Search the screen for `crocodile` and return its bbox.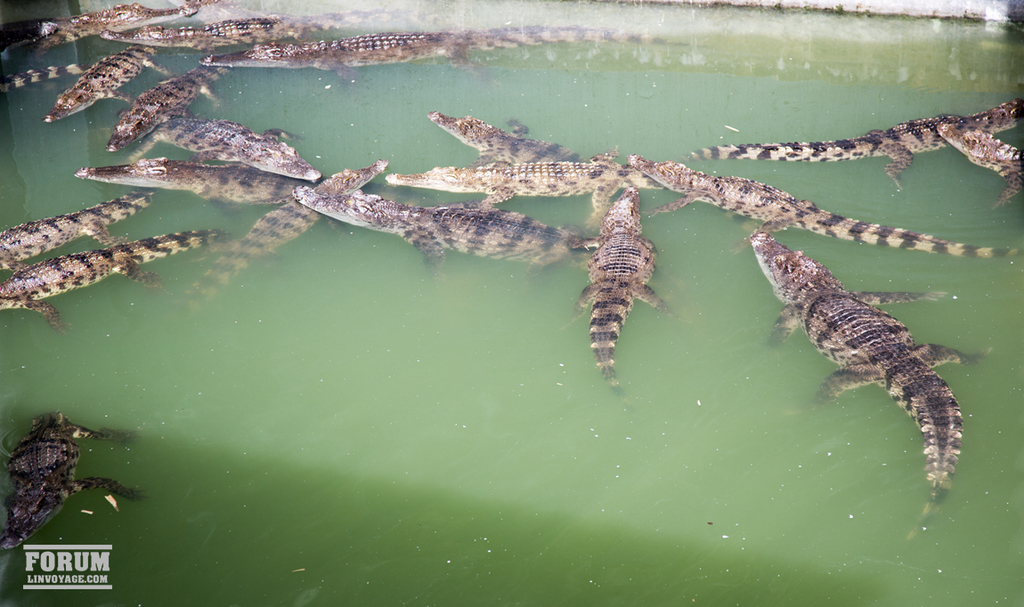
Found: box=[747, 229, 992, 544].
